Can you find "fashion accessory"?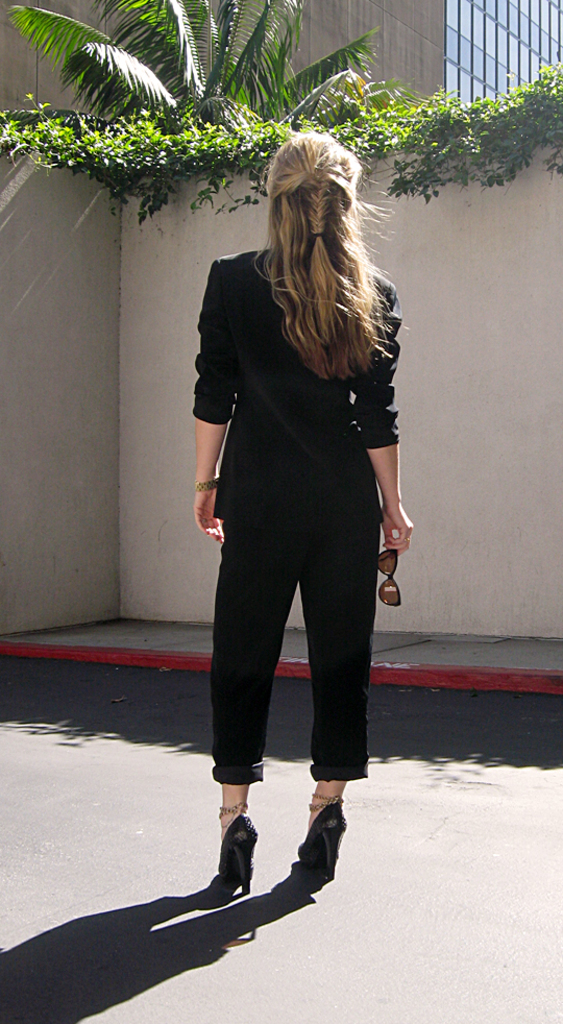
Yes, bounding box: BBox(305, 796, 338, 813).
